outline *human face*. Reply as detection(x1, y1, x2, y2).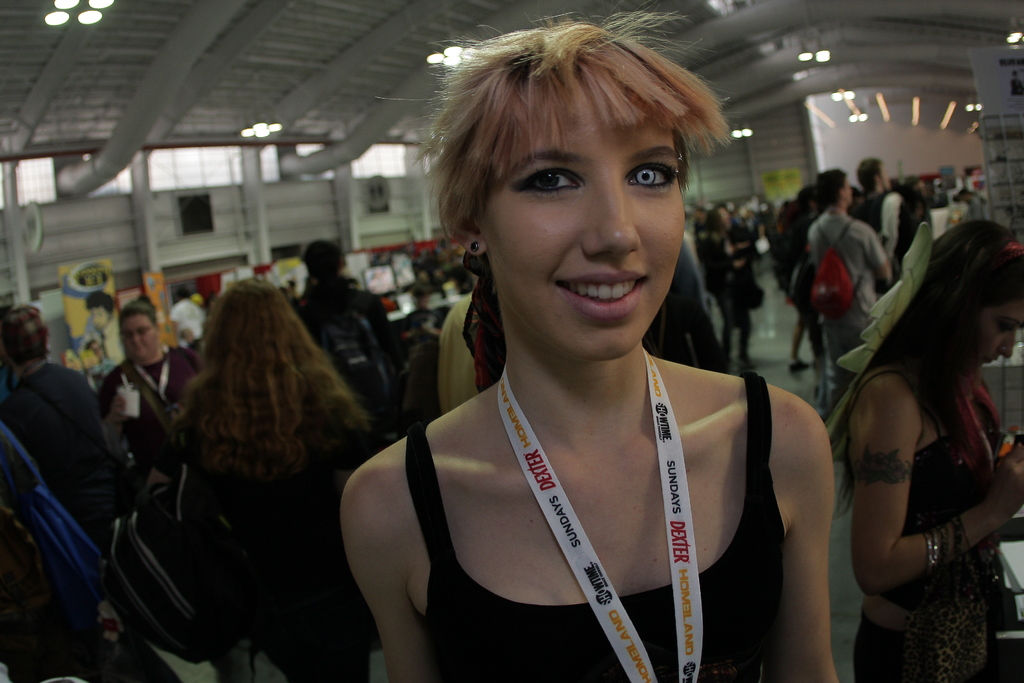
detection(973, 295, 1023, 372).
